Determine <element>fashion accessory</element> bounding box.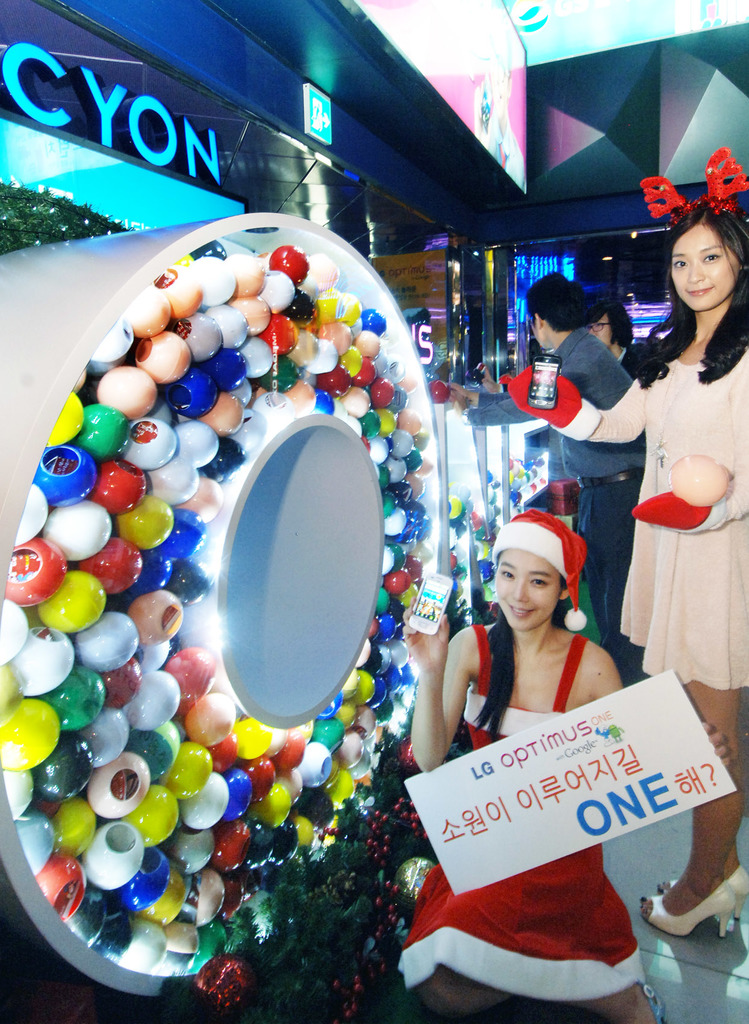
Determined: {"x1": 641, "y1": 860, "x2": 748, "y2": 937}.
